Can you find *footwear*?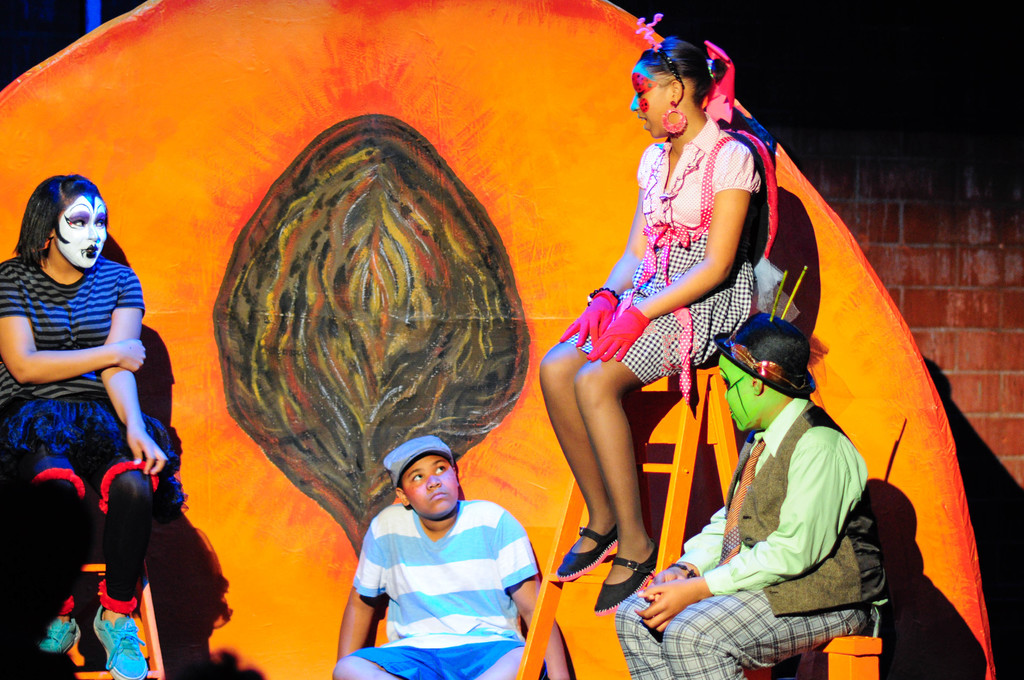
Yes, bounding box: x1=592 y1=544 x2=659 y2=619.
